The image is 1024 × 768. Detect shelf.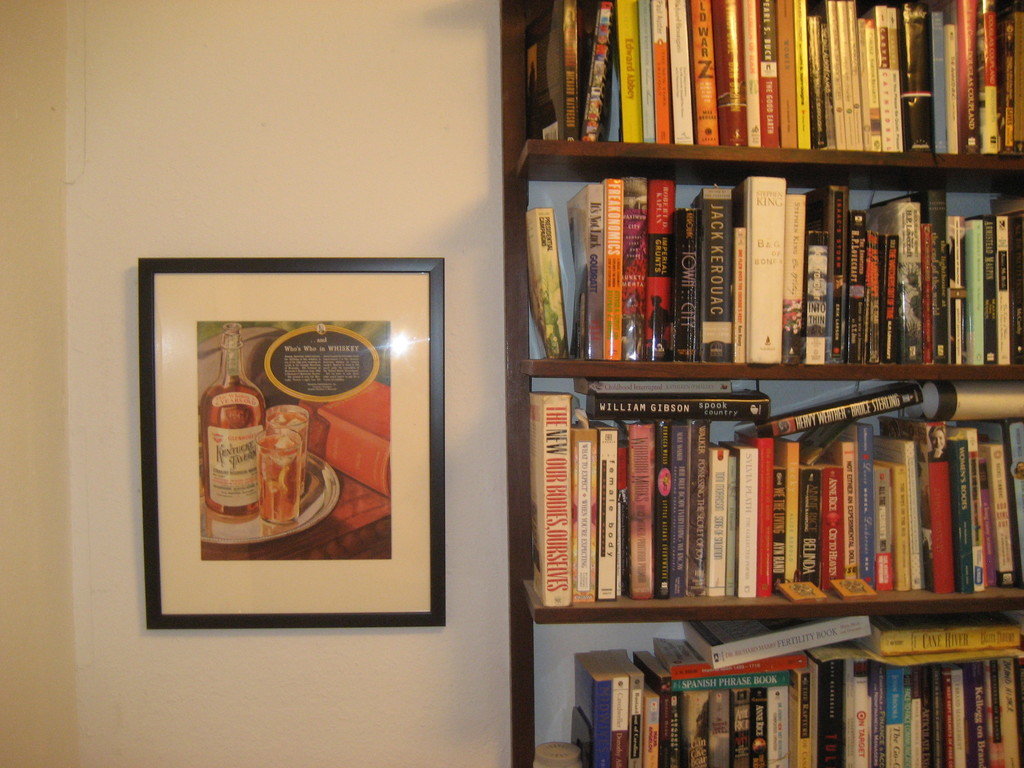
Detection: crop(529, 381, 1023, 602).
